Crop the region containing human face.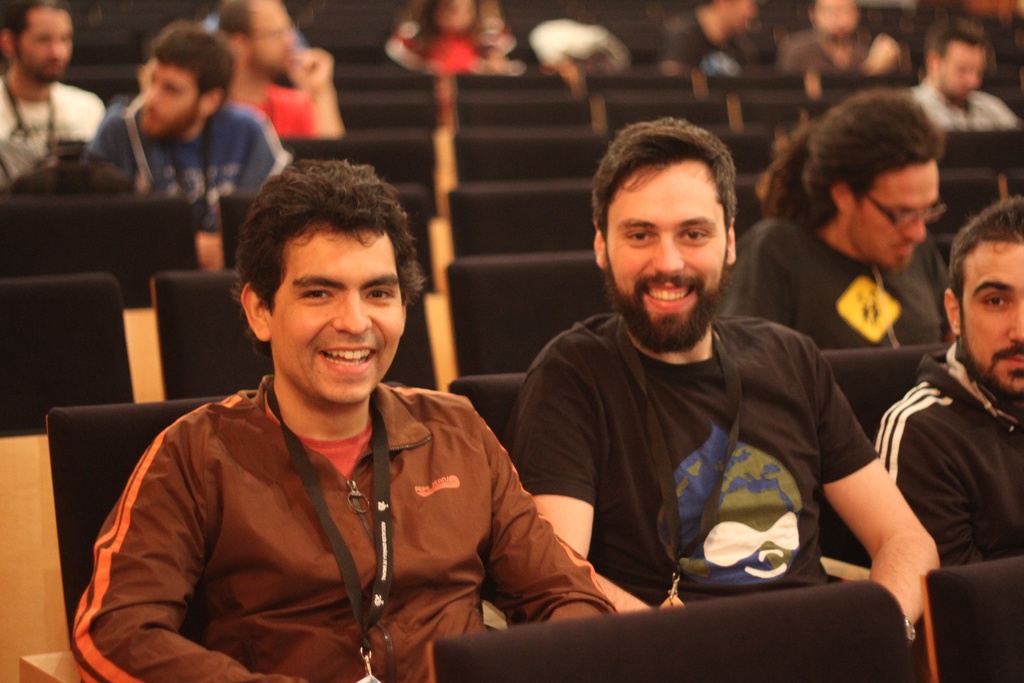
Crop region: <region>850, 152, 939, 270</region>.
